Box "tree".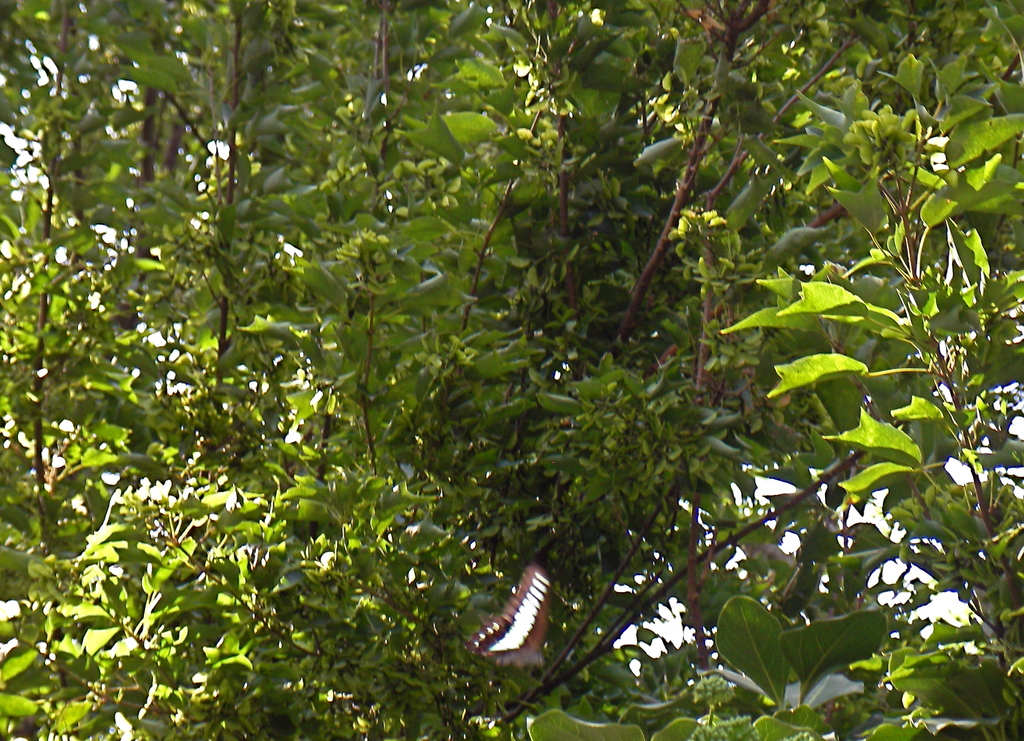
bbox=(0, 0, 1023, 740).
